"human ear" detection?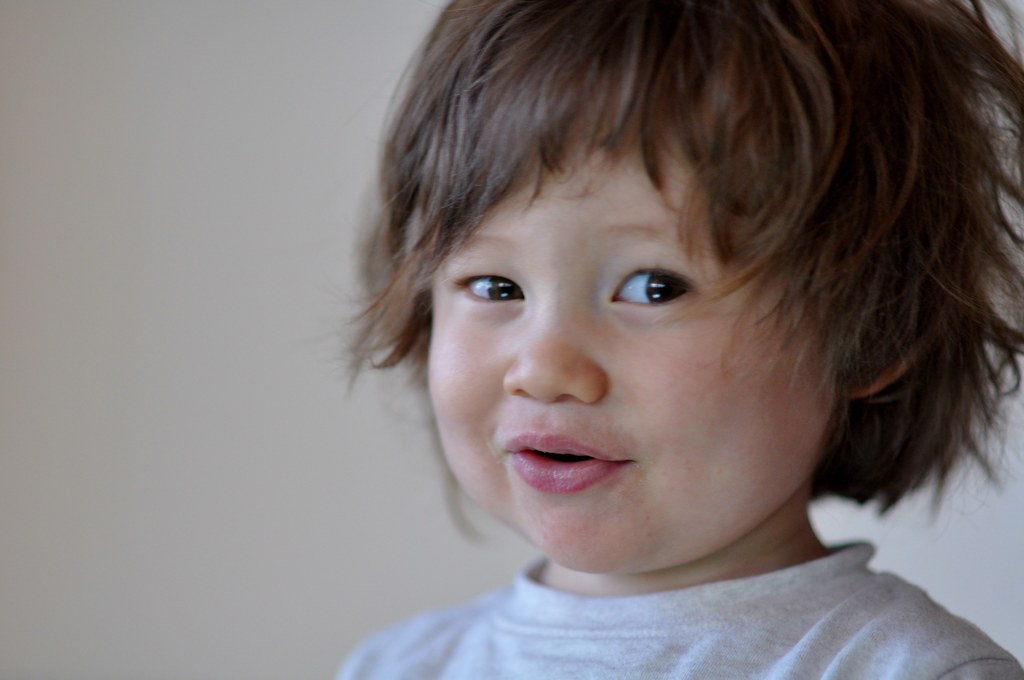
box(852, 358, 905, 393)
